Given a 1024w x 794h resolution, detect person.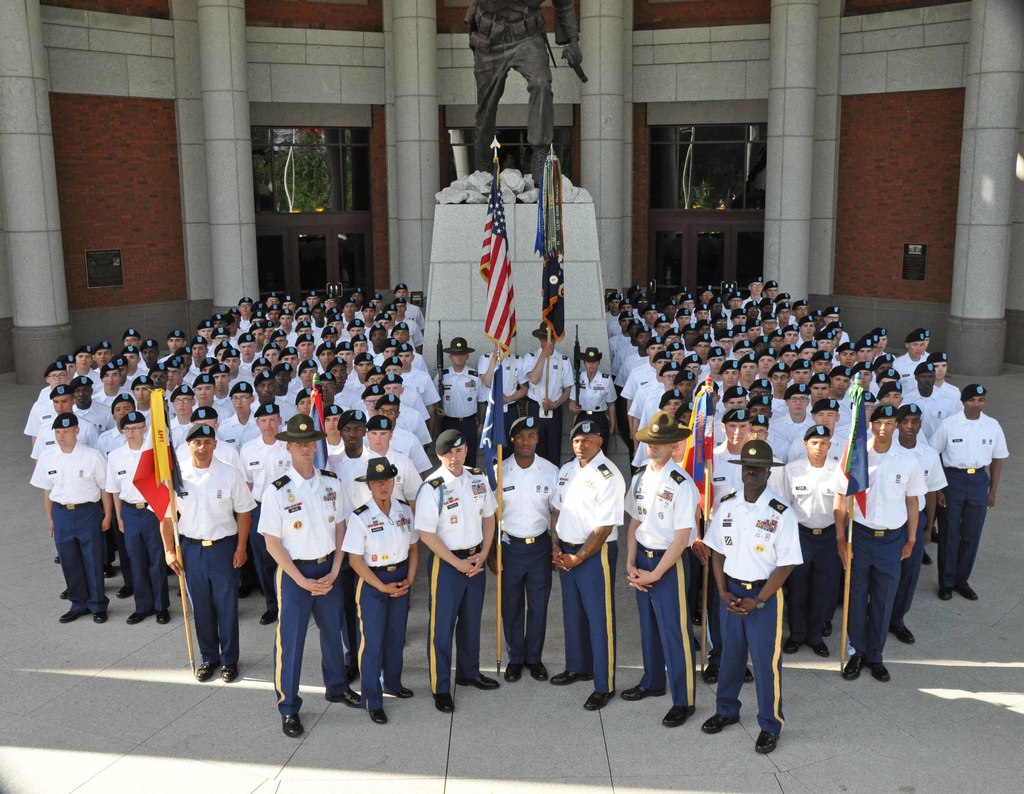
{"x1": 853, "y1": 361, "x2": 872, "y2": 391}.
